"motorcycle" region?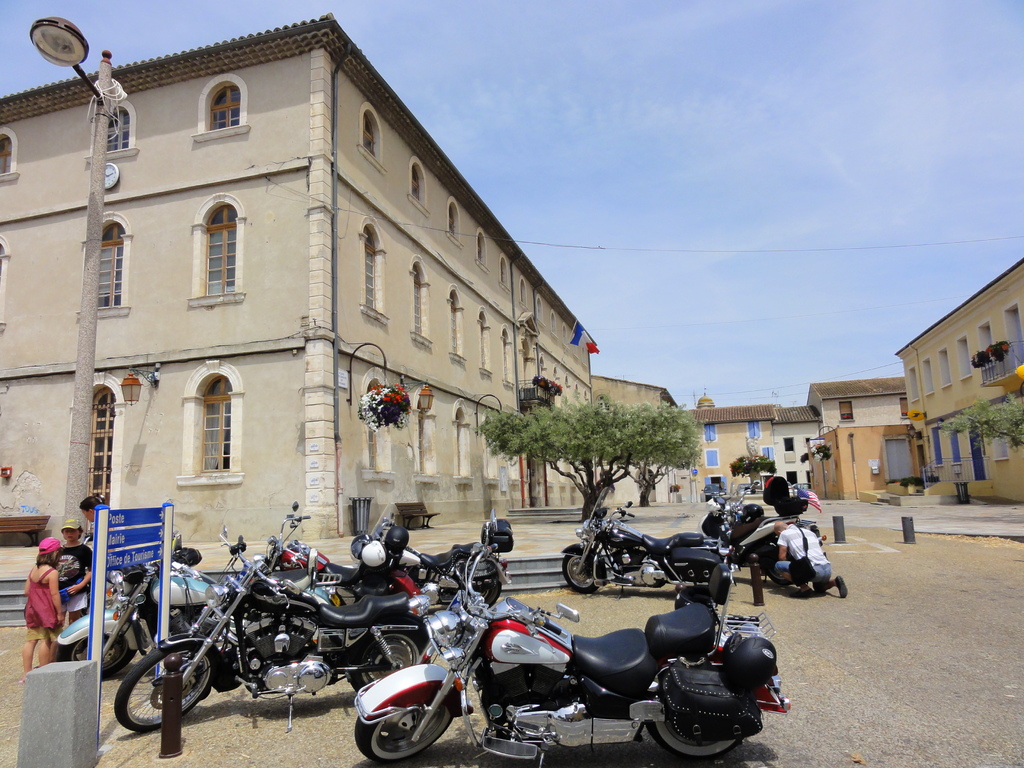
crop(353, 511, 787, 758)
